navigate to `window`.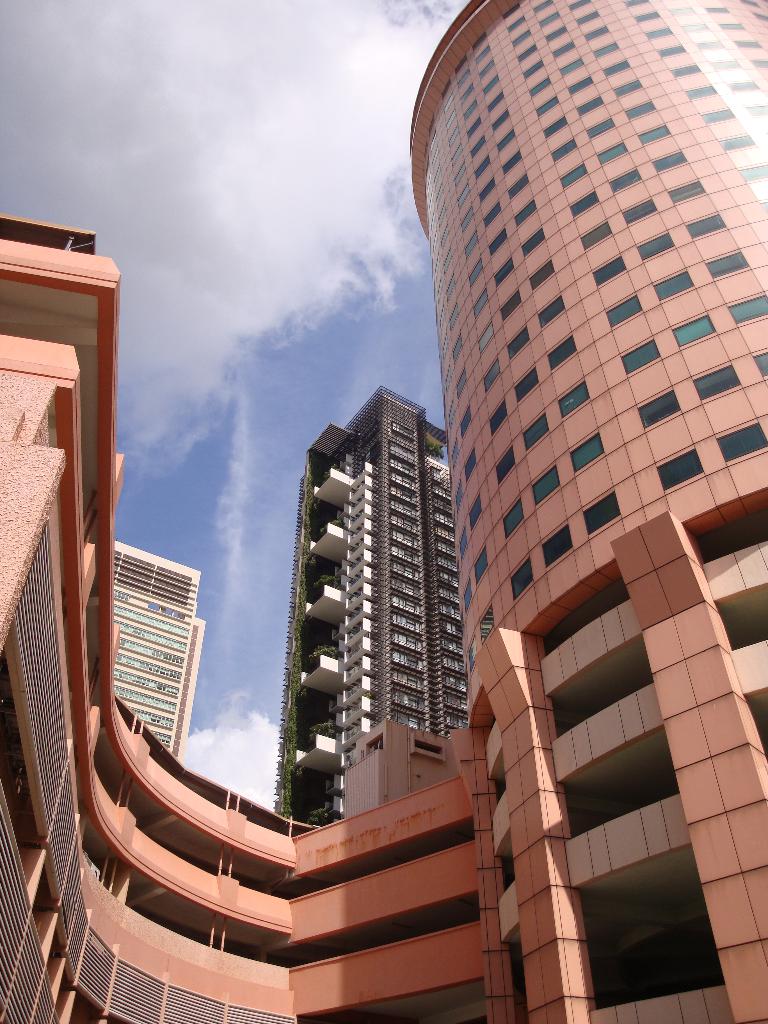
Navigation target: x1=589, y1=43, x2=617, y2=57.
